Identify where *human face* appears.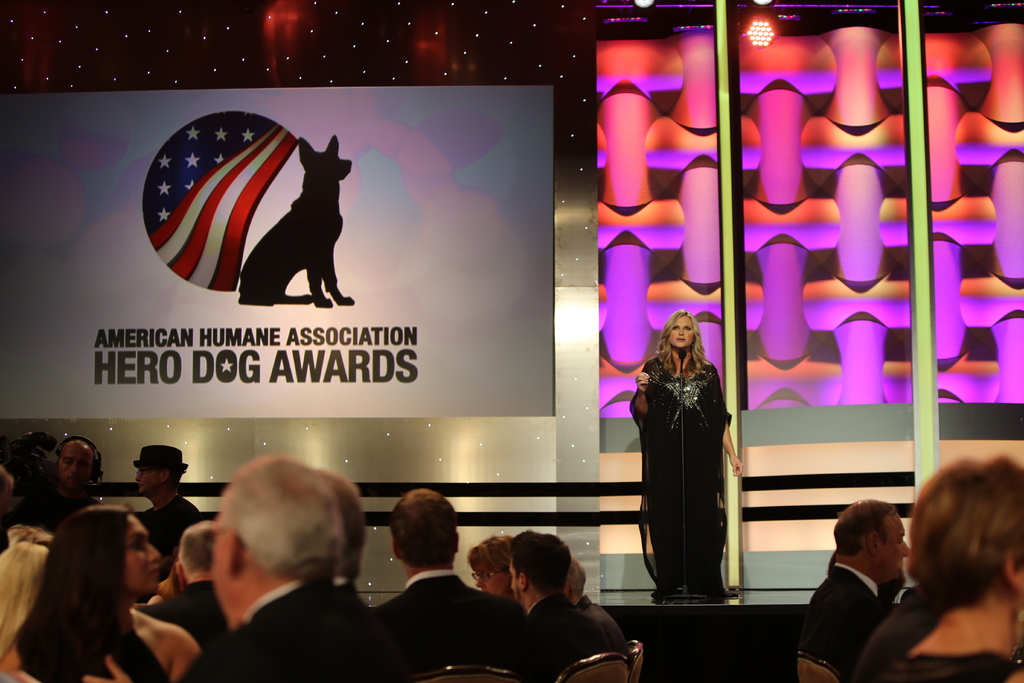
Appears at left=54, top=438, right=97, bottom=501.
